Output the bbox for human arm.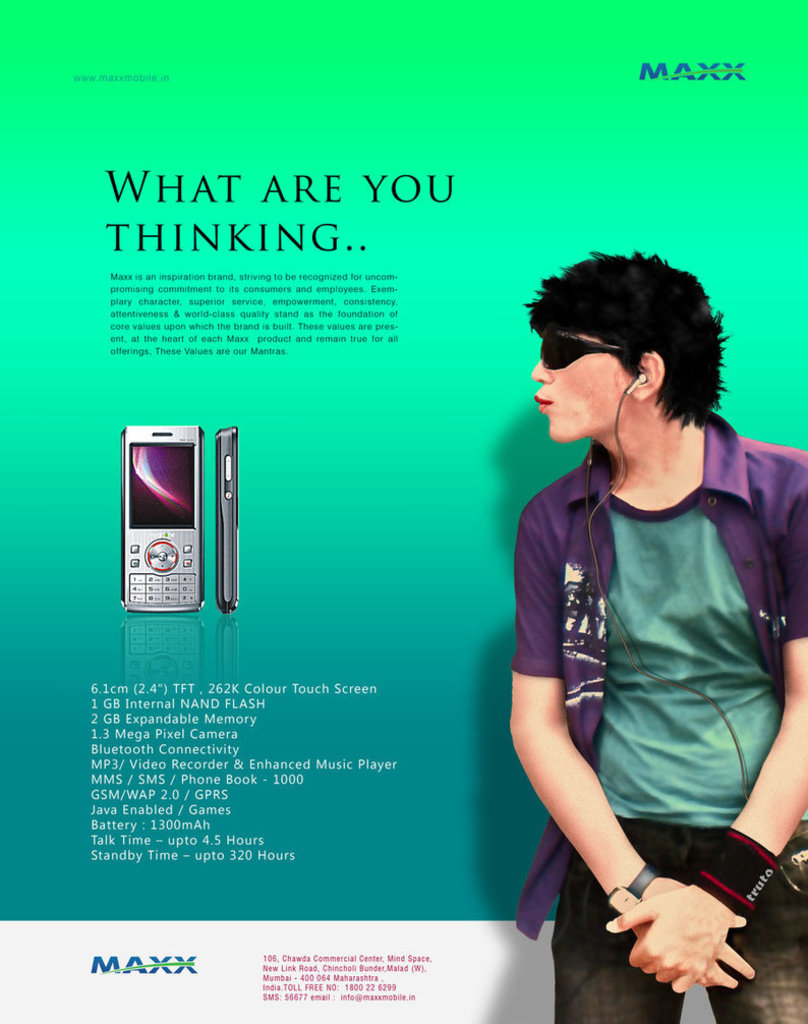
box=[598, 442, 807, 992].
